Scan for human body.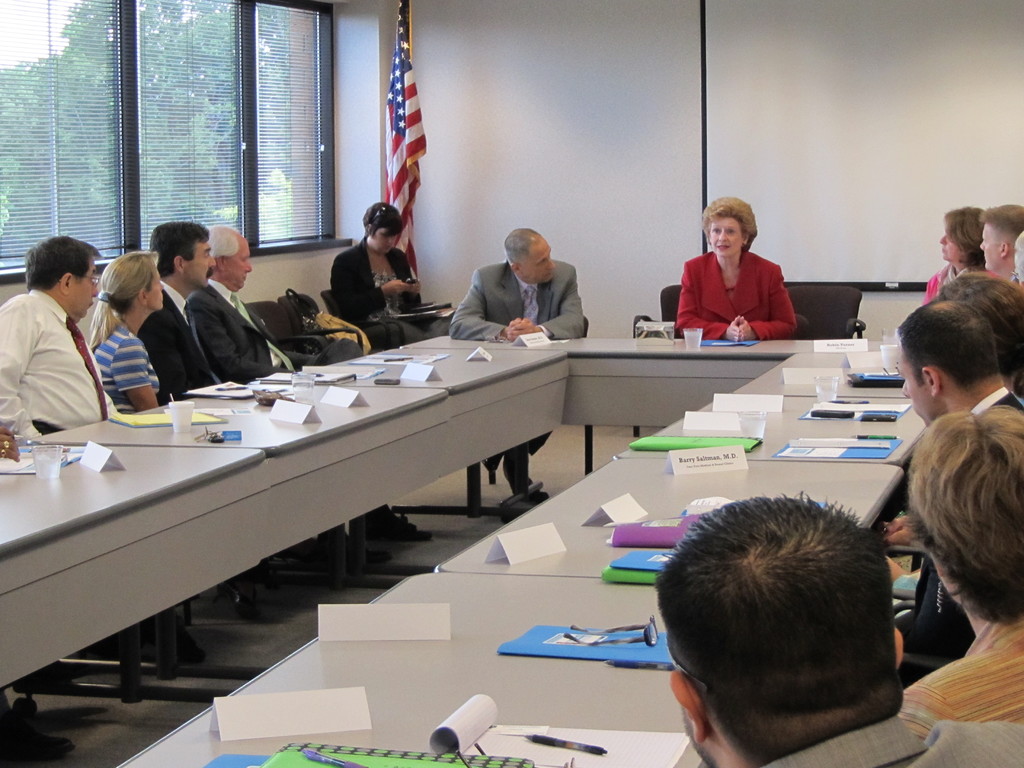
Scan result: Rect(673, 196, 793, 343).
